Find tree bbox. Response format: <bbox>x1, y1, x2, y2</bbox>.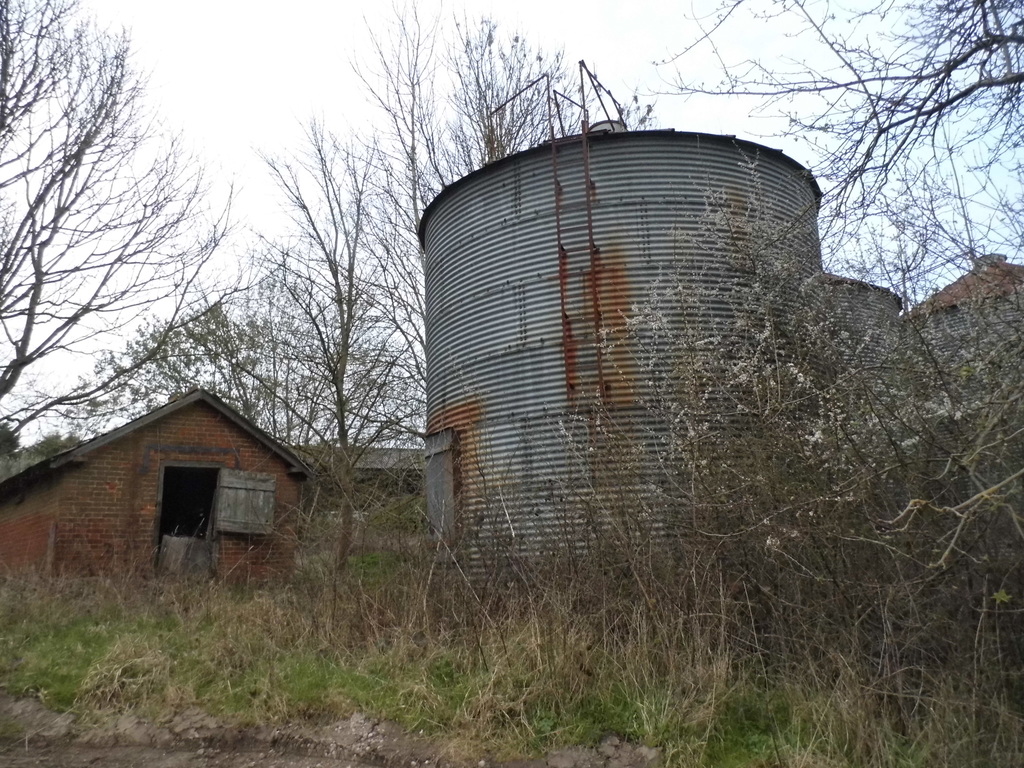
<bbox>644, 0, 1023, 696</bbox>.
